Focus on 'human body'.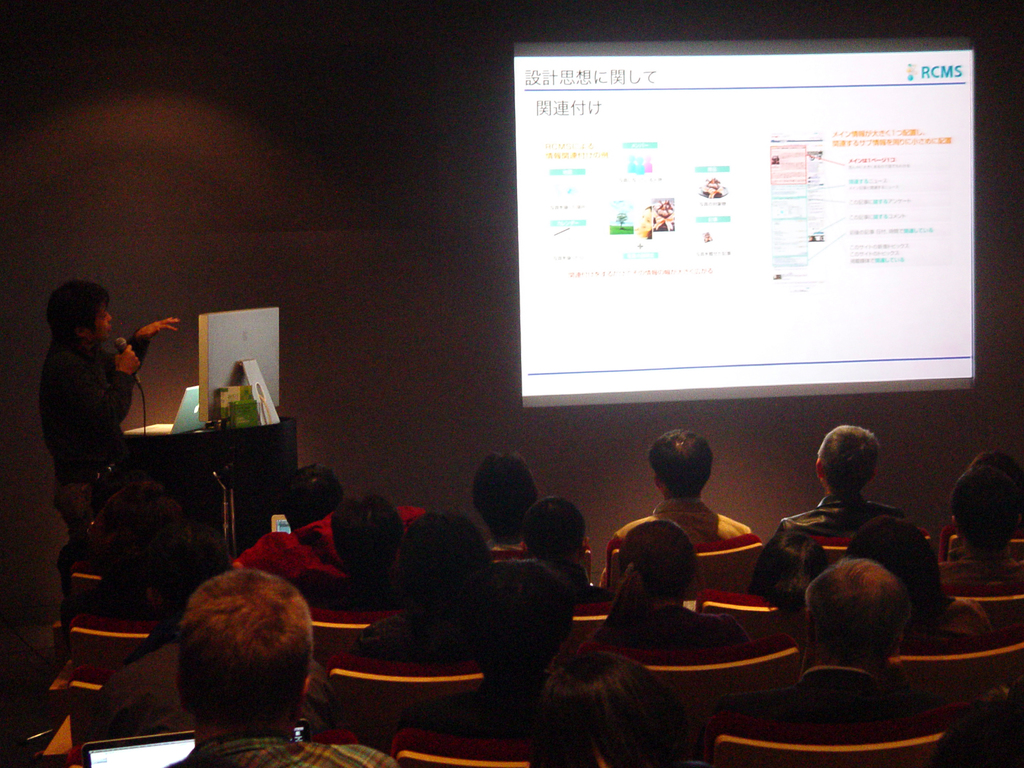
Focused at (left=346, top=508, right=497, bottom=661).
